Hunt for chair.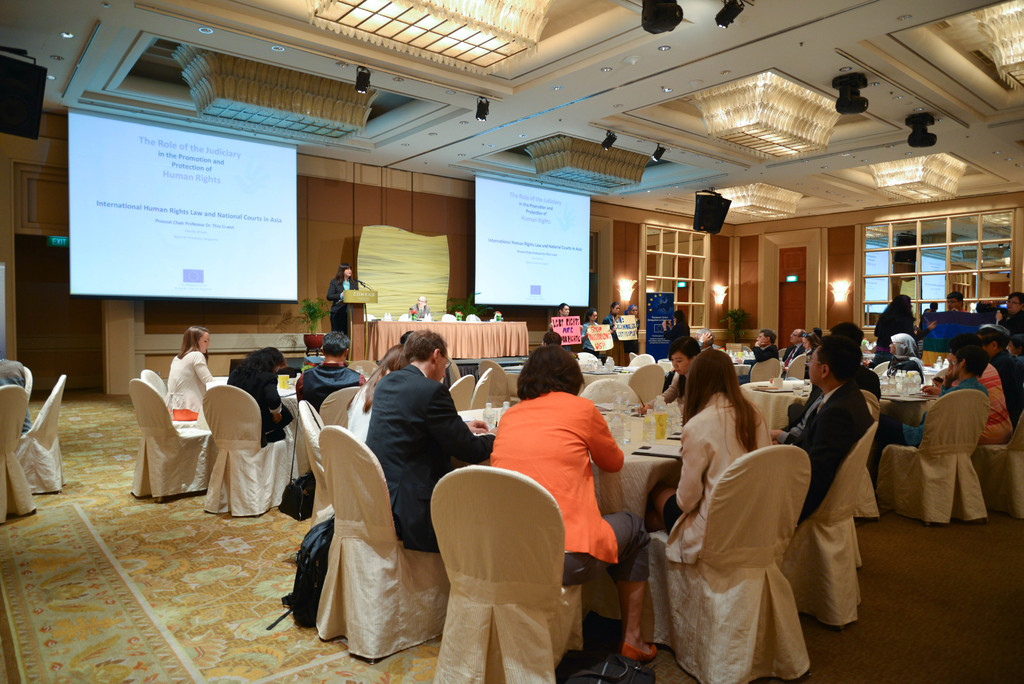
Hunted down at <region>124, 375, 211, 505</region>.
